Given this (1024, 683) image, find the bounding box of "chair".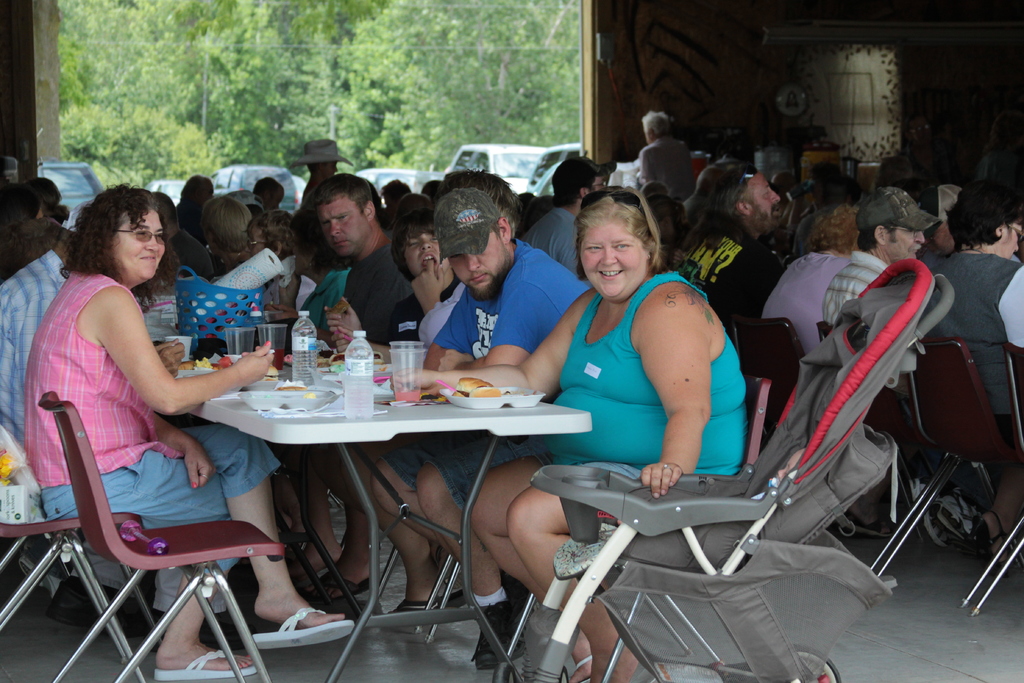
39:391:287:682.
